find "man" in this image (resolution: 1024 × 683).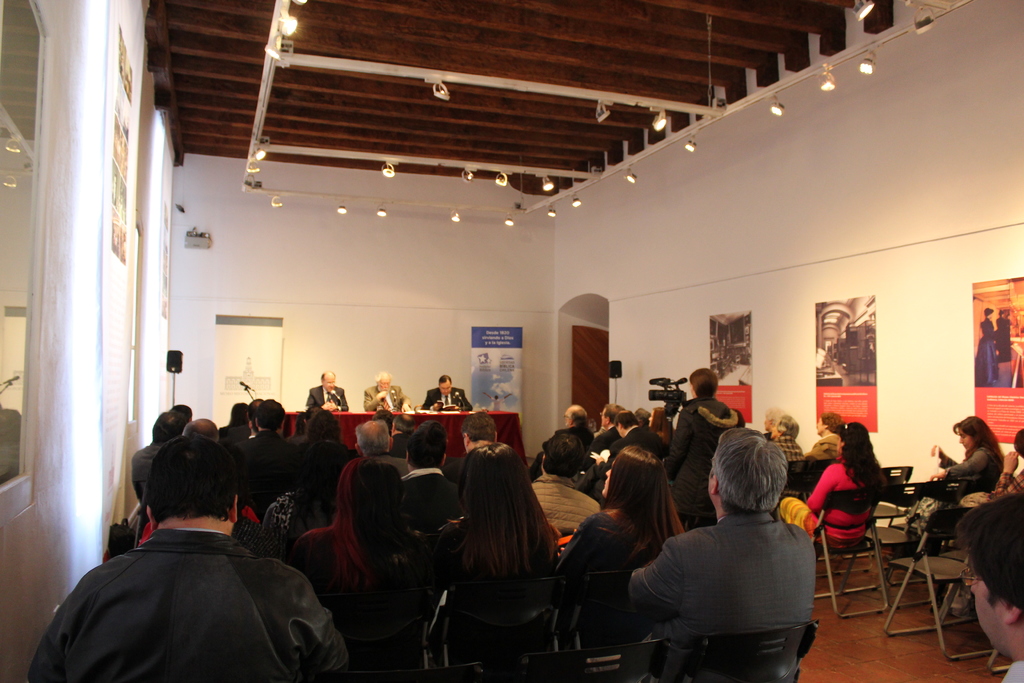
locate(447, 409, 500, 483).
